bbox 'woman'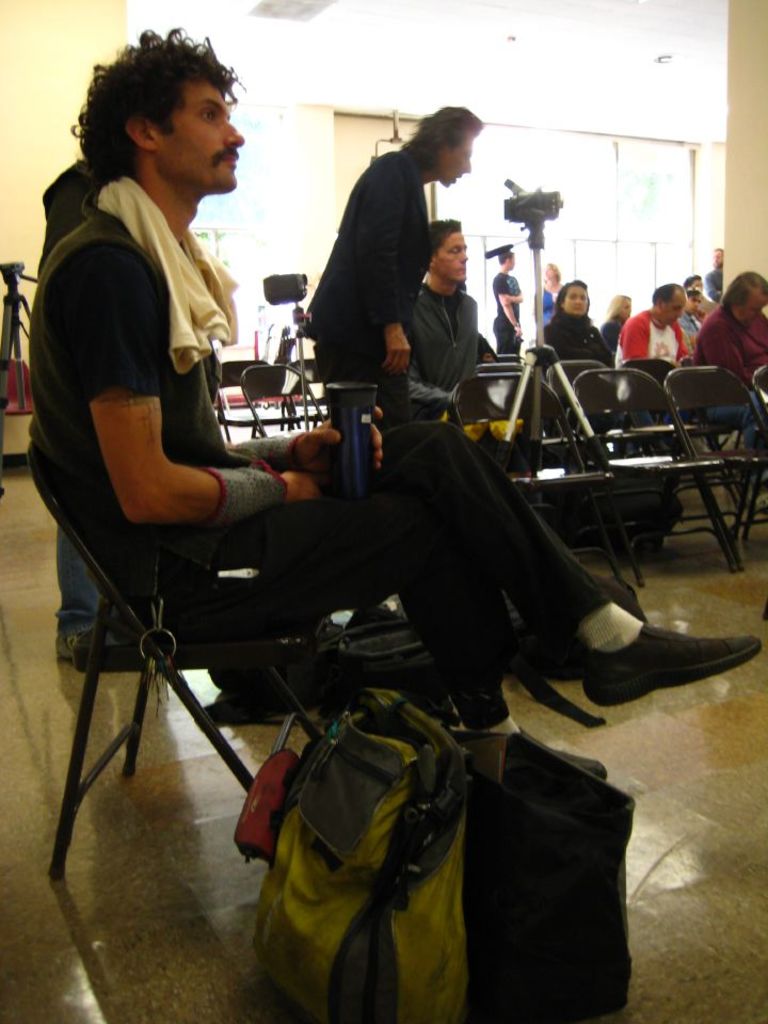
(540, 279, 614, 368)
